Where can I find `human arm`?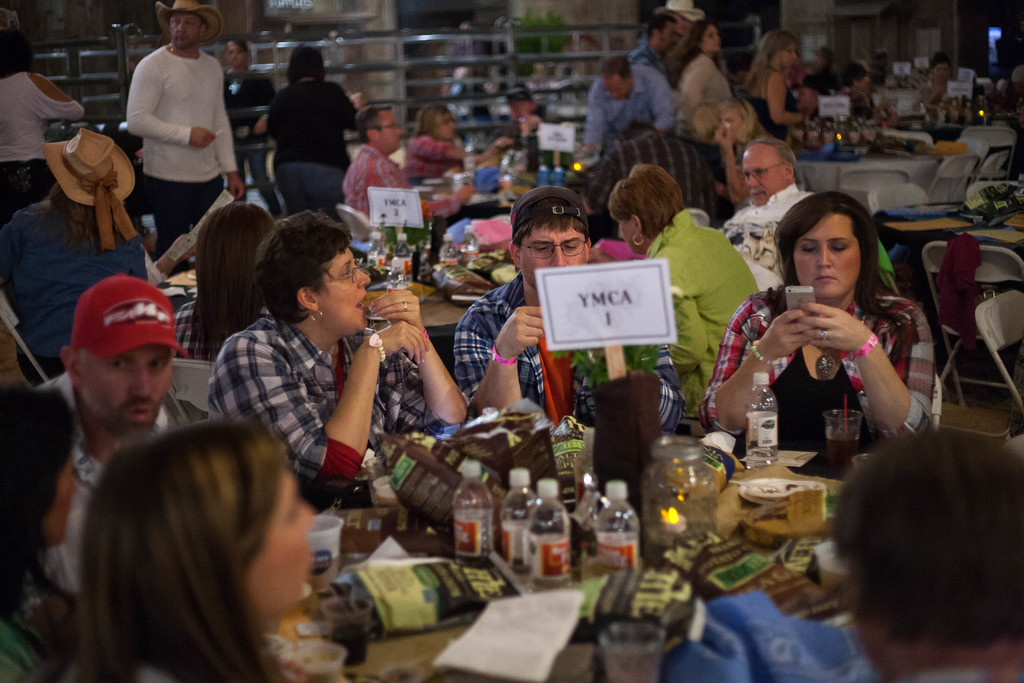
You can find it at 342/77/366/135.
